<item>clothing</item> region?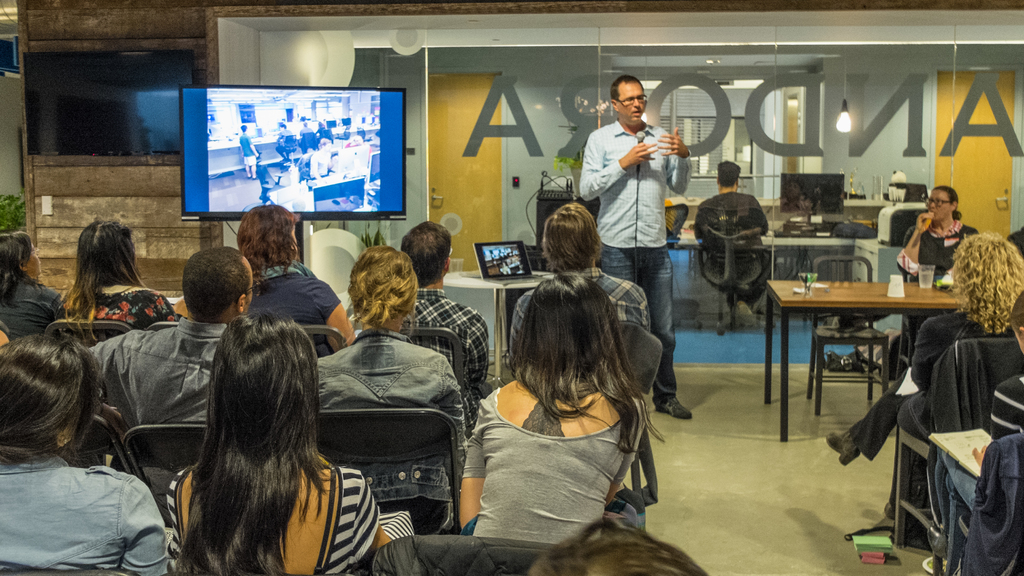
box(417, 284, 512, 383)
